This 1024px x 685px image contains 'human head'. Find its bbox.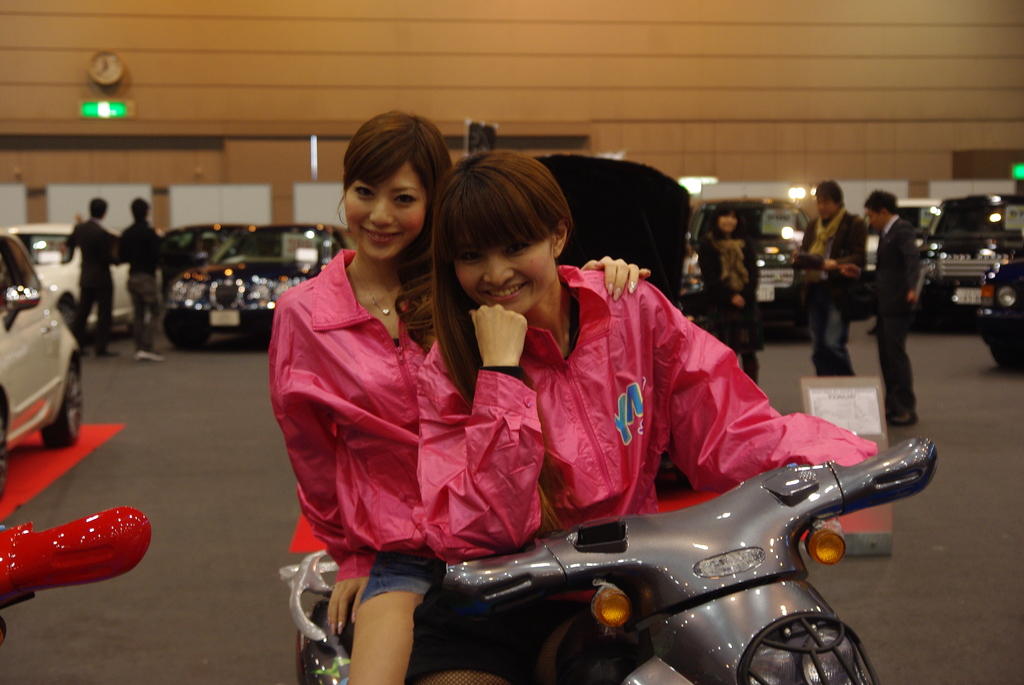
left=443, top=152, right=572, bottom=316.
